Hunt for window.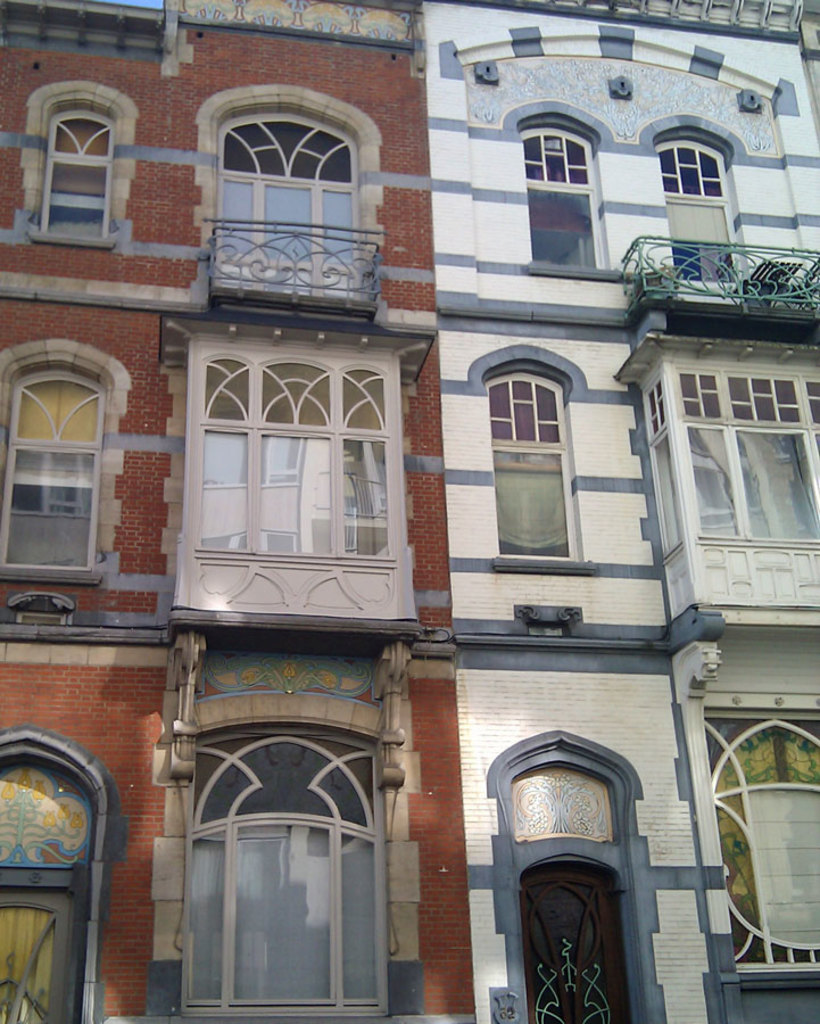
Hunted down at locate(482, 374, 579, 572).
